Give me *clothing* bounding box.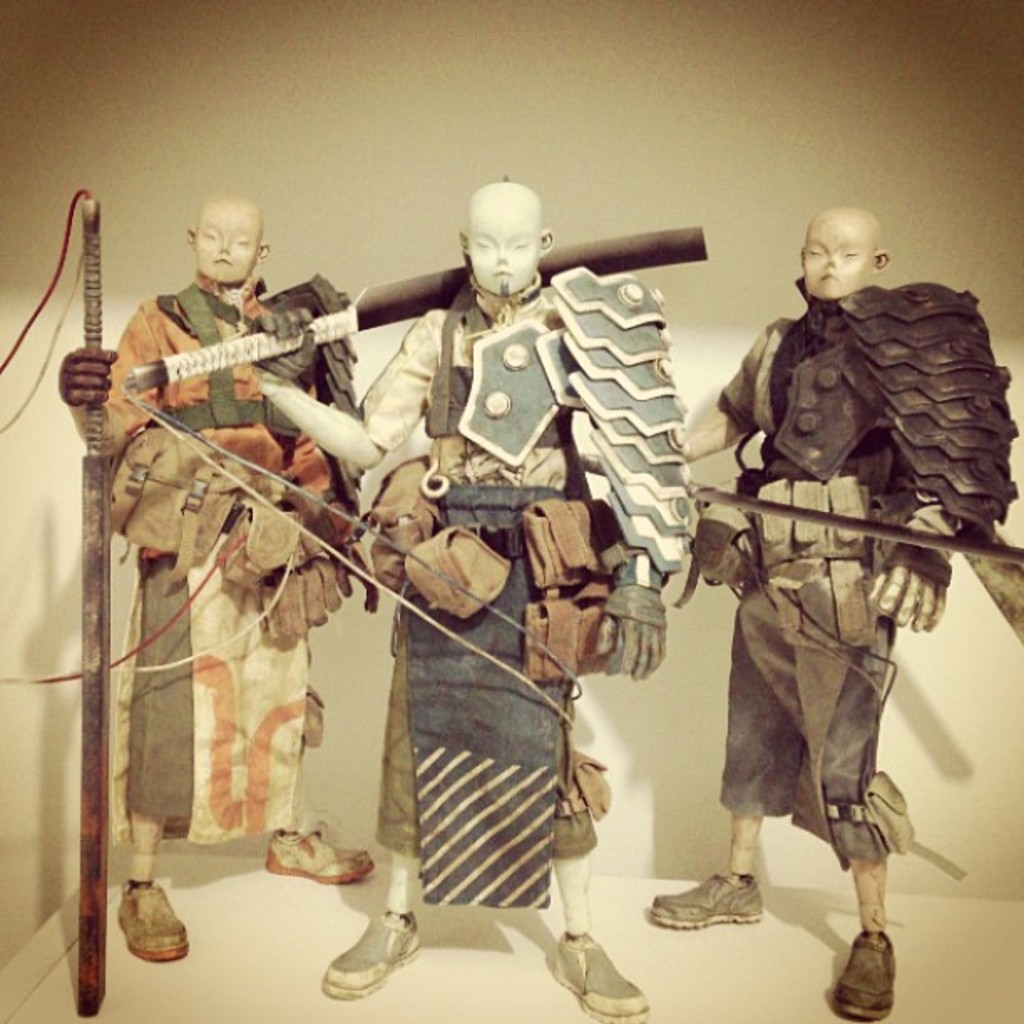
<box>348,269,671,912</box>.
